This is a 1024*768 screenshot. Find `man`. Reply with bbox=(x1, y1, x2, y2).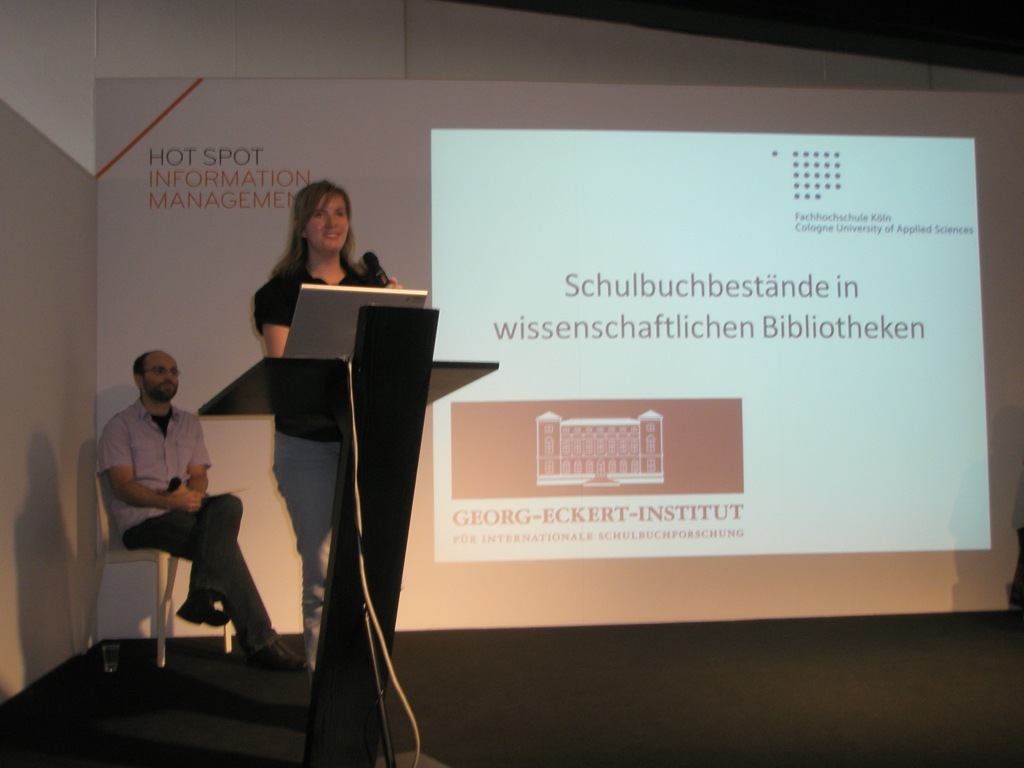
bbox=(83, 338, 255, 669).
